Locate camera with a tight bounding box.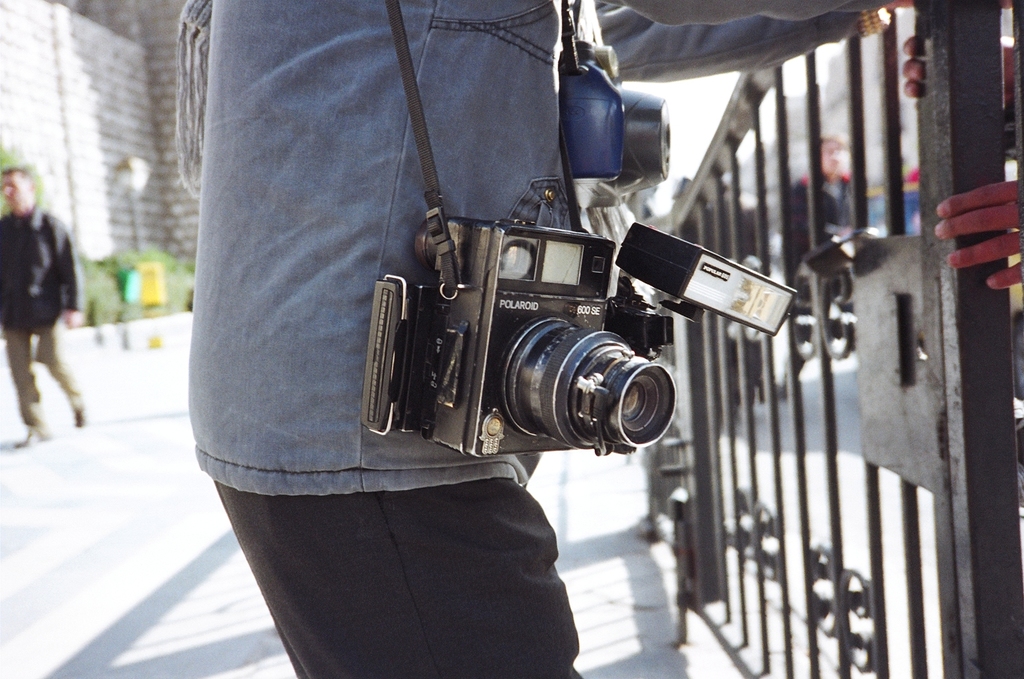
bbox(365, 221, 794, 456).
